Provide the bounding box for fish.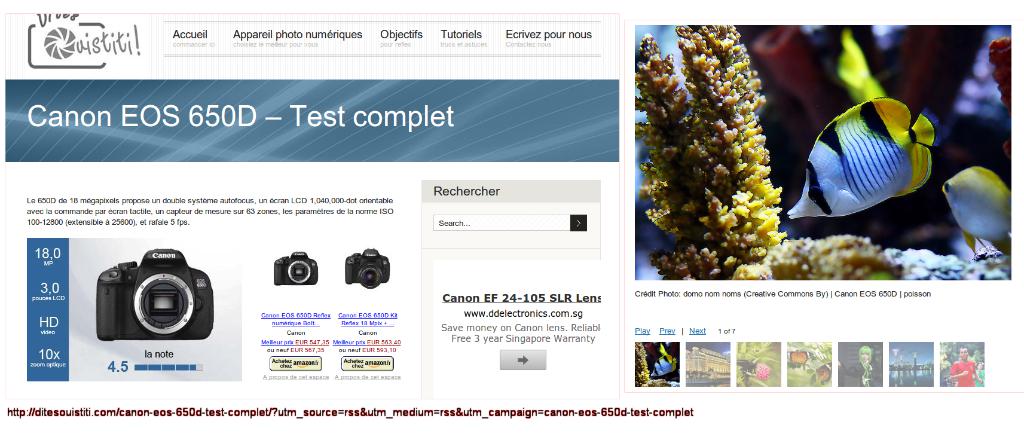
pyautogui.locateOnScreen(831, 33, 885, 107).
